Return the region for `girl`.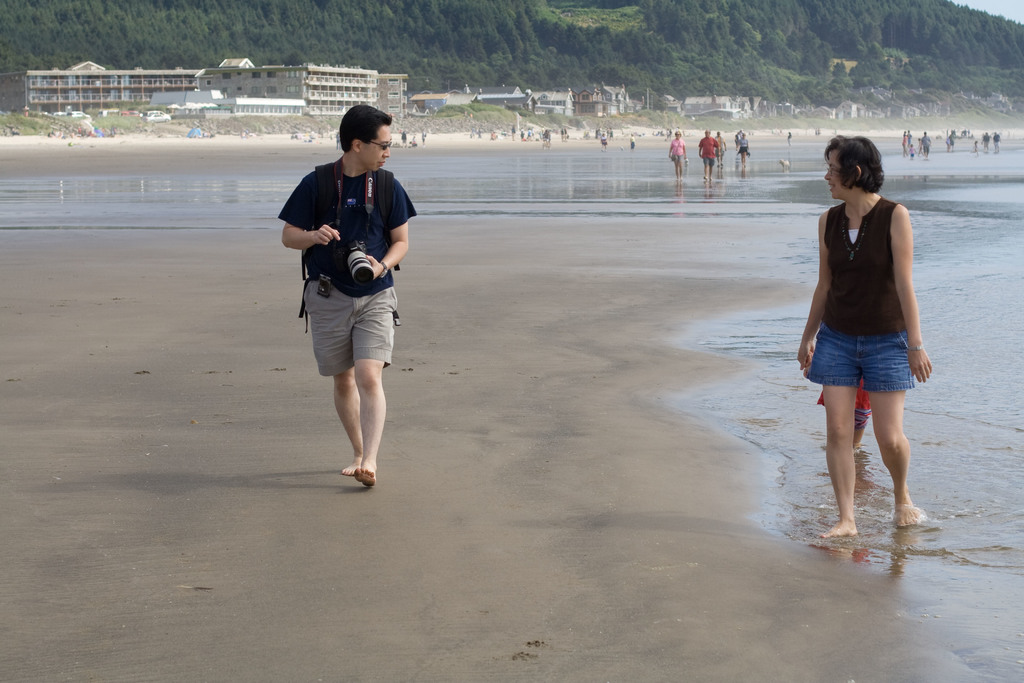
select_region(669, 129, 682, 178).
